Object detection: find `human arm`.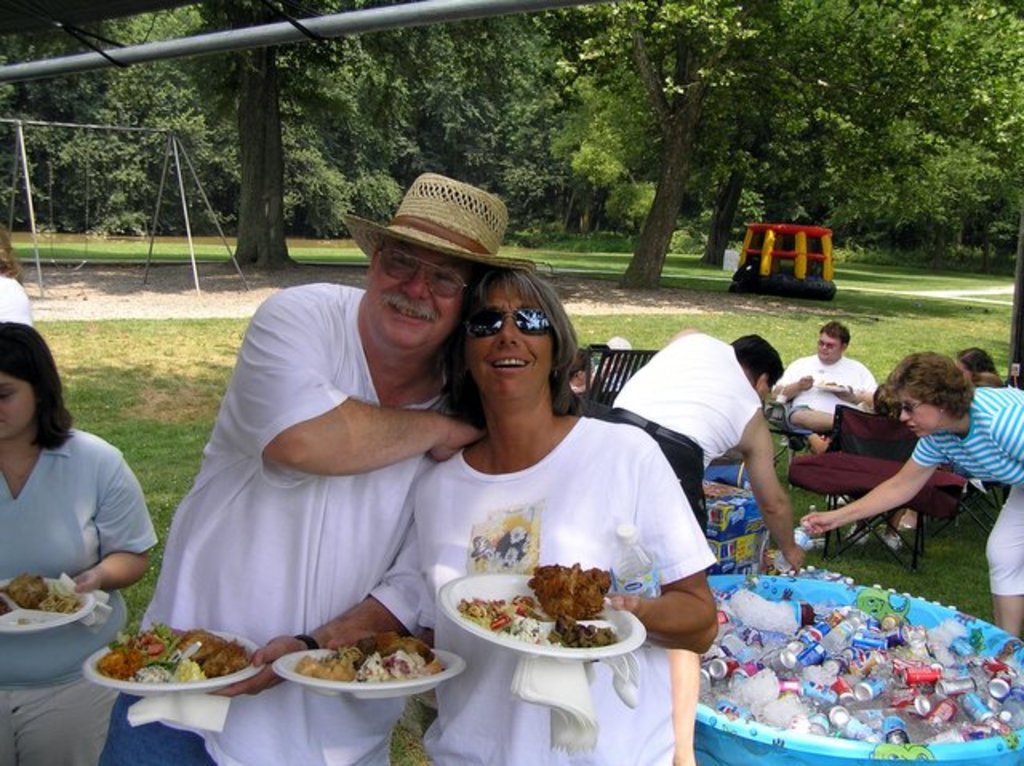
bbox(800, 437, 946, 537).
